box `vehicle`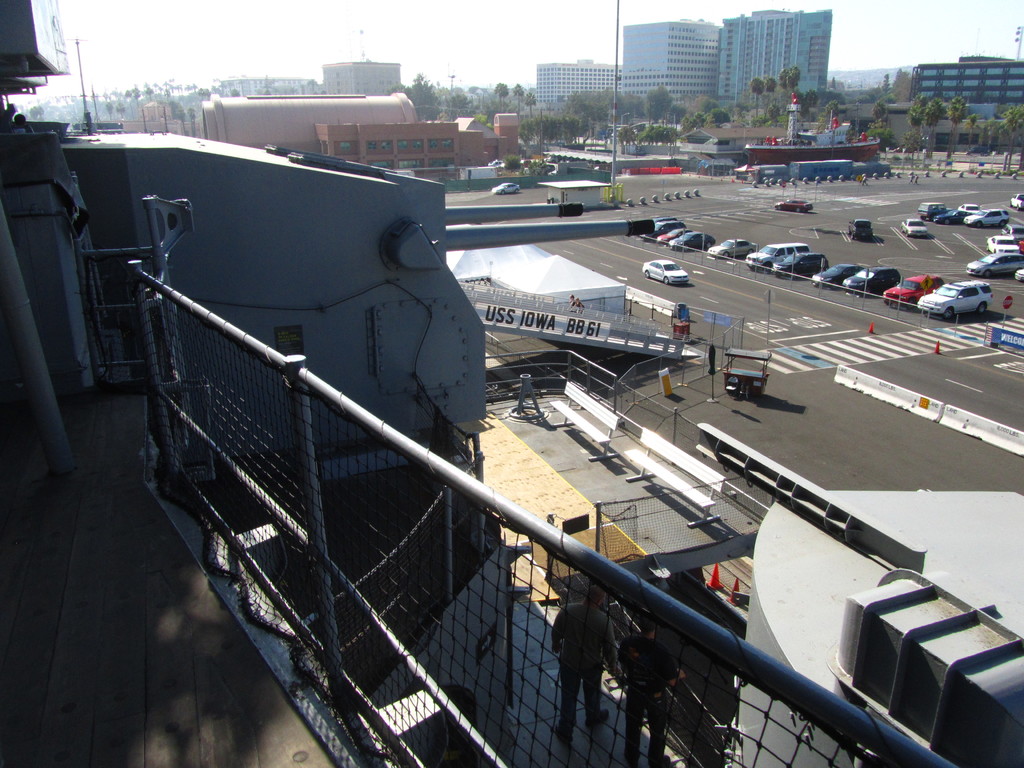
(851,214,870,241)
